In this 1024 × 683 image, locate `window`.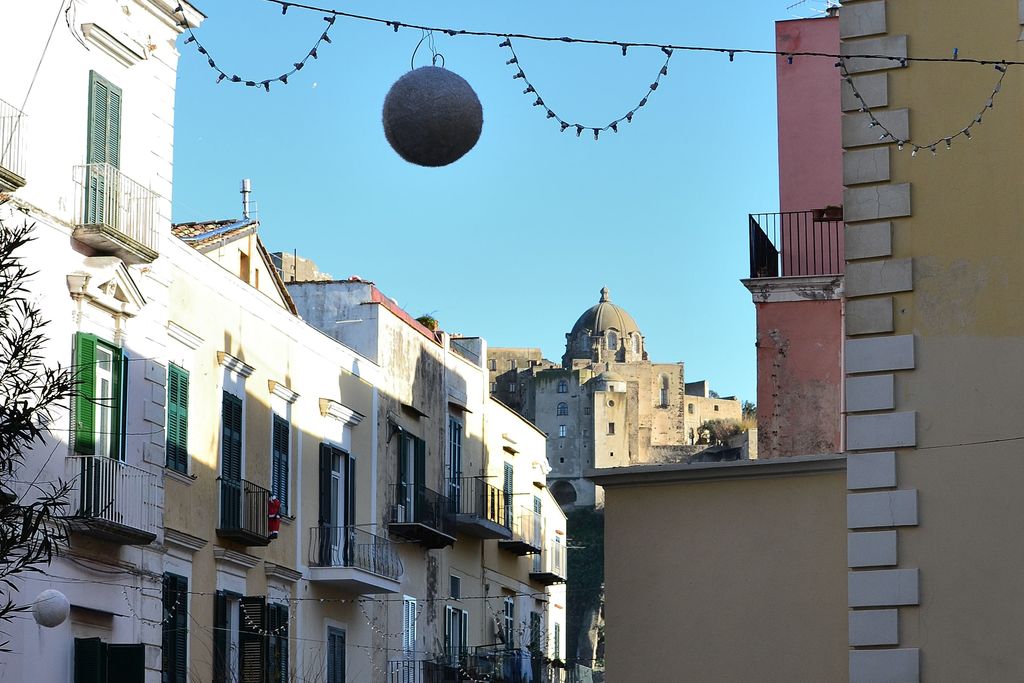
Bounding box: BBox(166, 360, 195, 475).
